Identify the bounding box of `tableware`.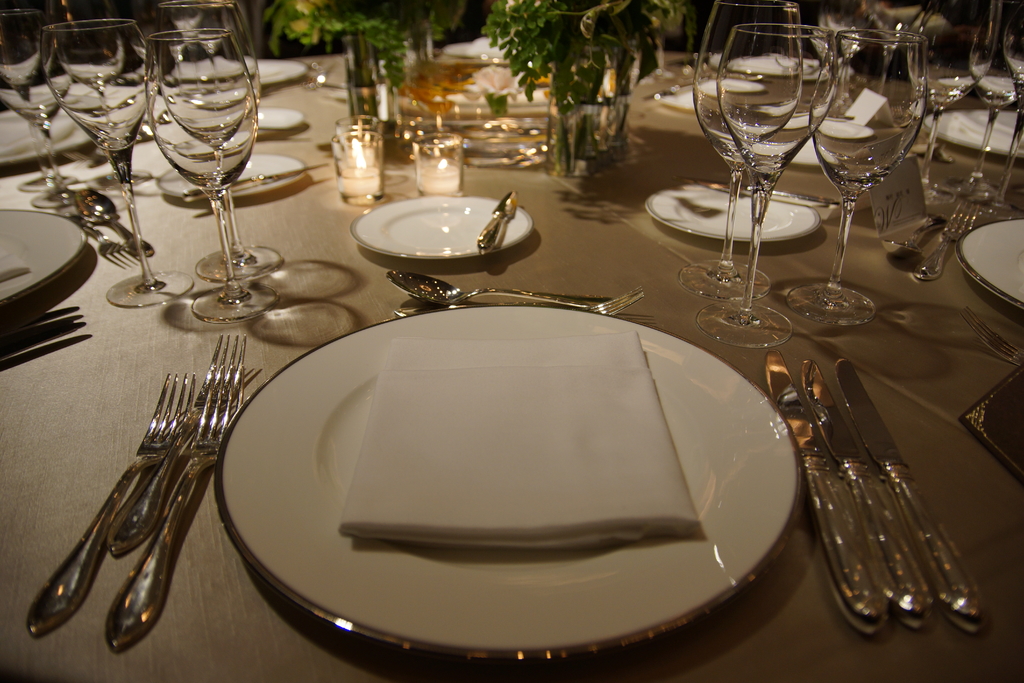
348:190:540:266.
